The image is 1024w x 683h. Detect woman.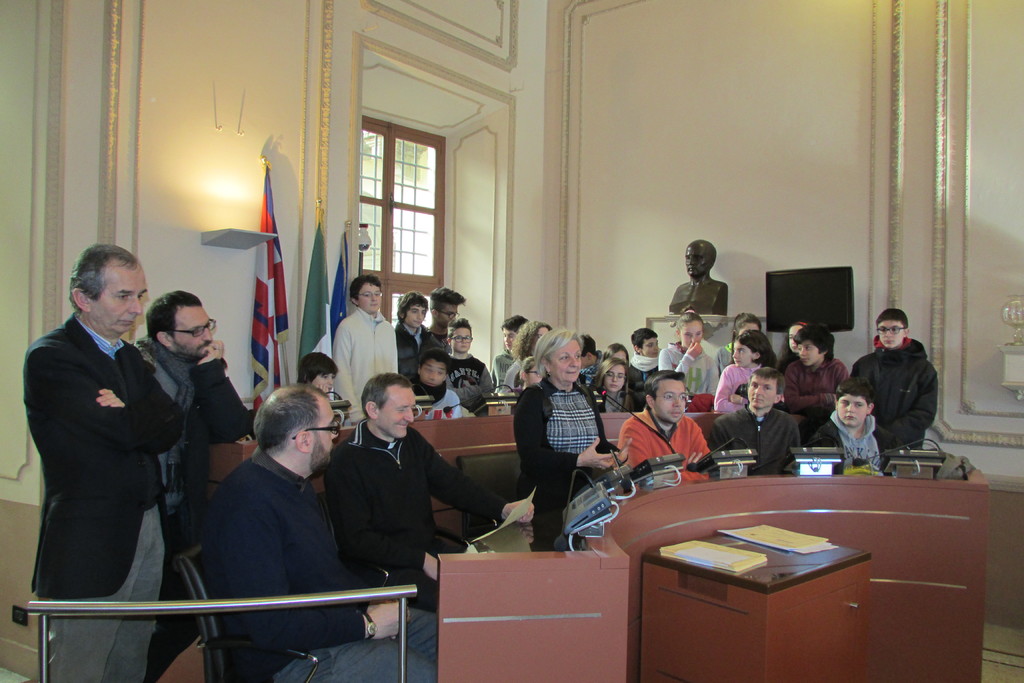
Detection: [504, 356, 545, 400].
